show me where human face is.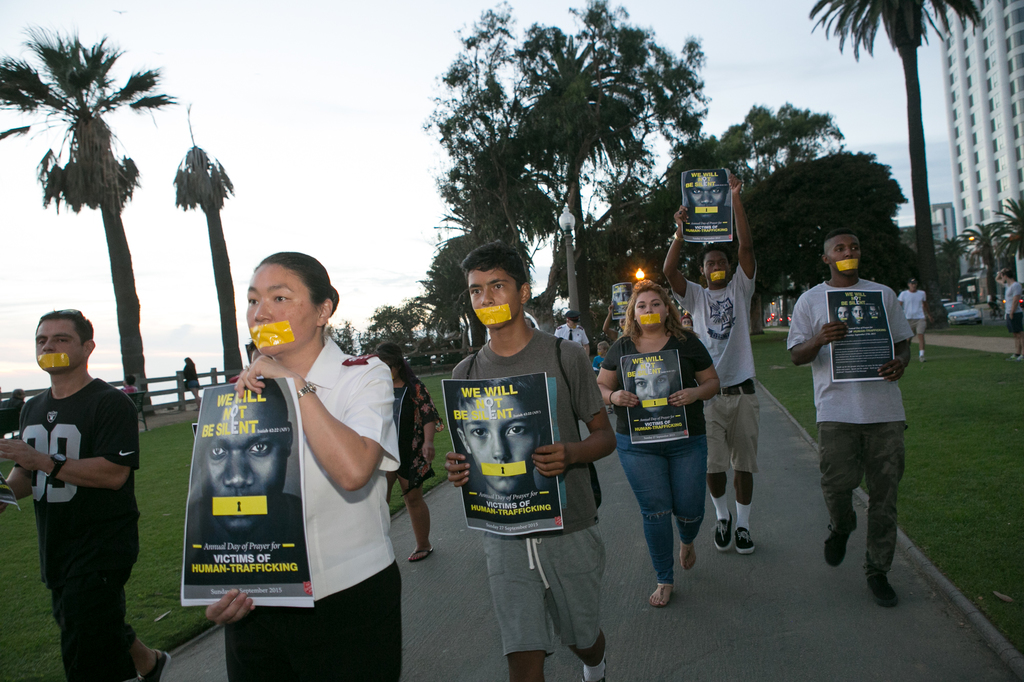
human face is at <bbox>35, 320, 84, 372</bbox>.
